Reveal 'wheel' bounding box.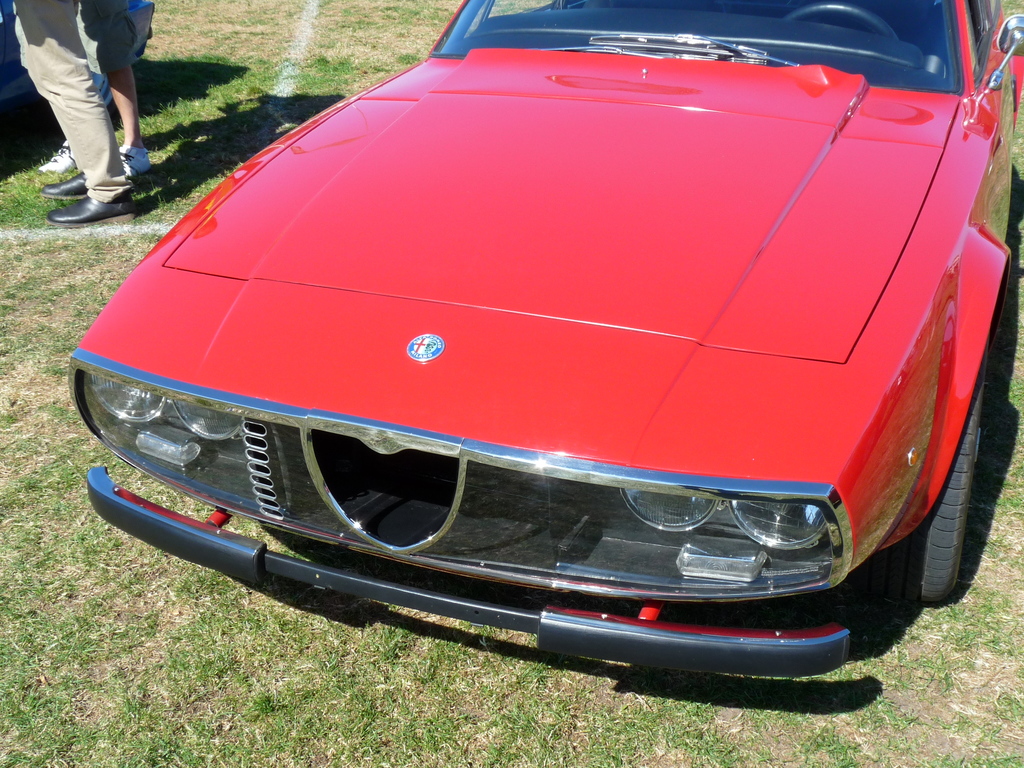
Revealed: [left=785, top=2, right=900, bottom=40].
